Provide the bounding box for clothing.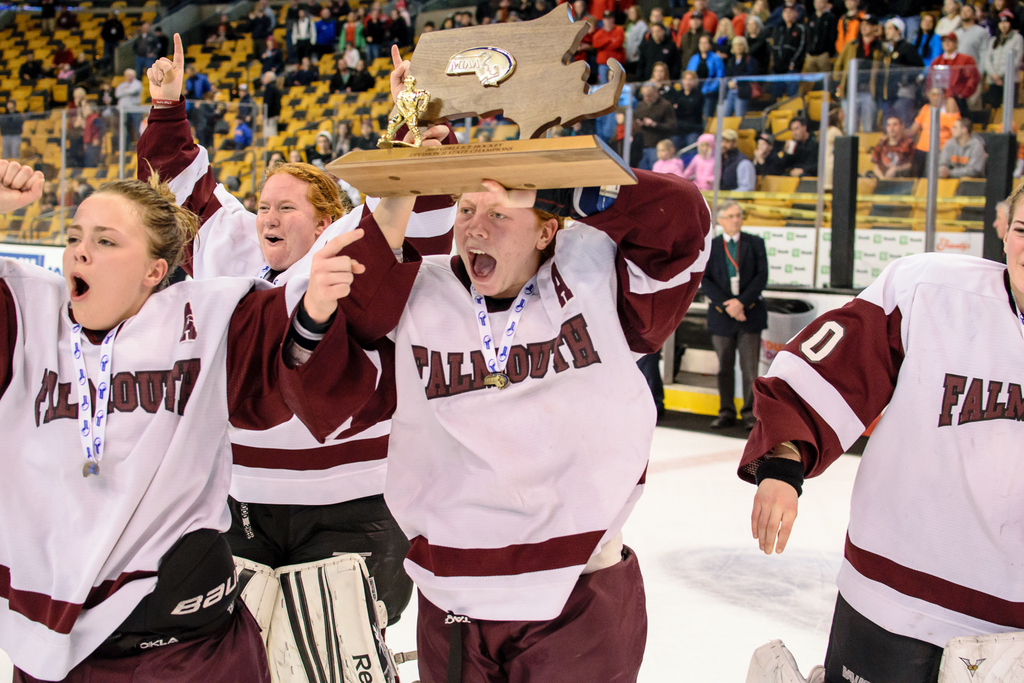
[770, 24, 805, 101].
